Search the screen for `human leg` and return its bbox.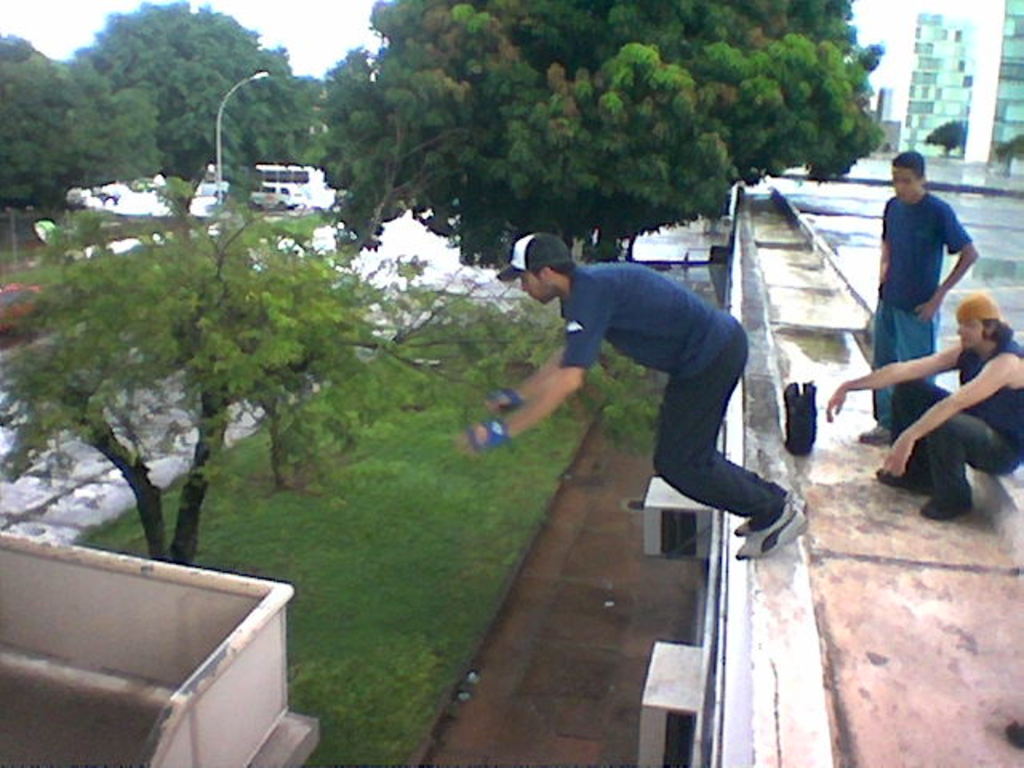
Found: (877, 382, 955, 491).
